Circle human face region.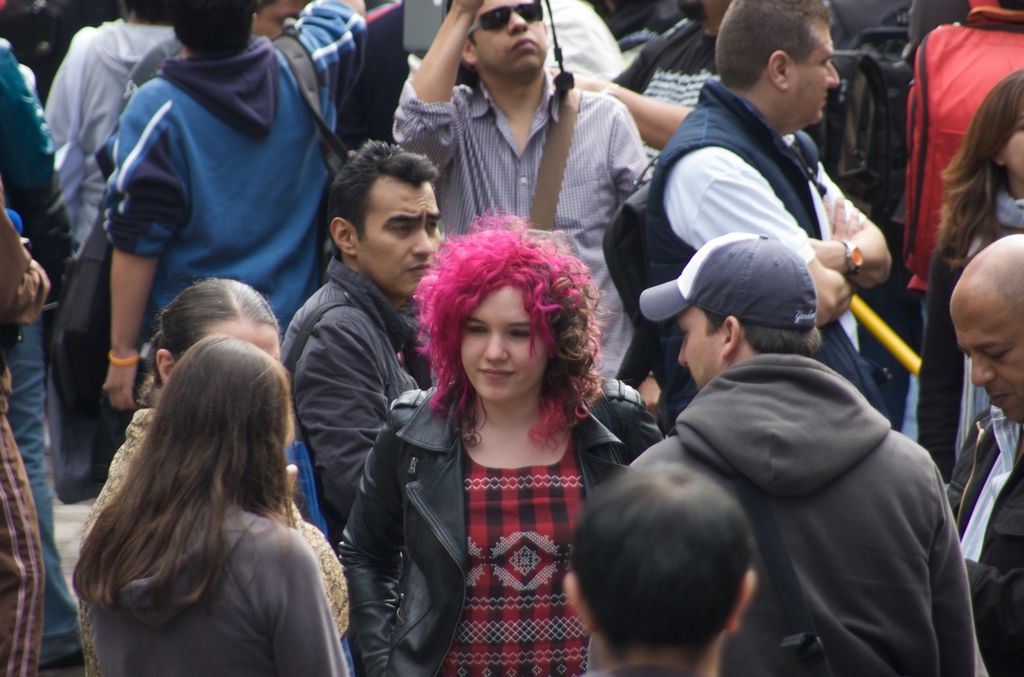
Region: bbox=[354, 180, 440, 296].
